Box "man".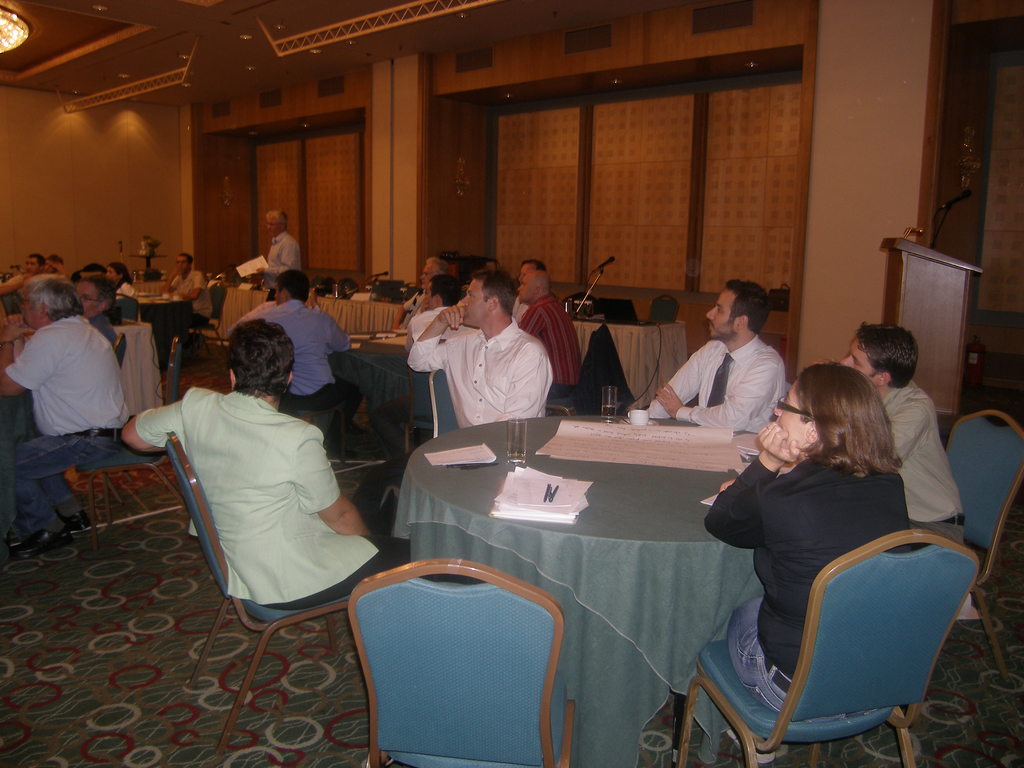
bbox=(813, 321, 965, 545).
